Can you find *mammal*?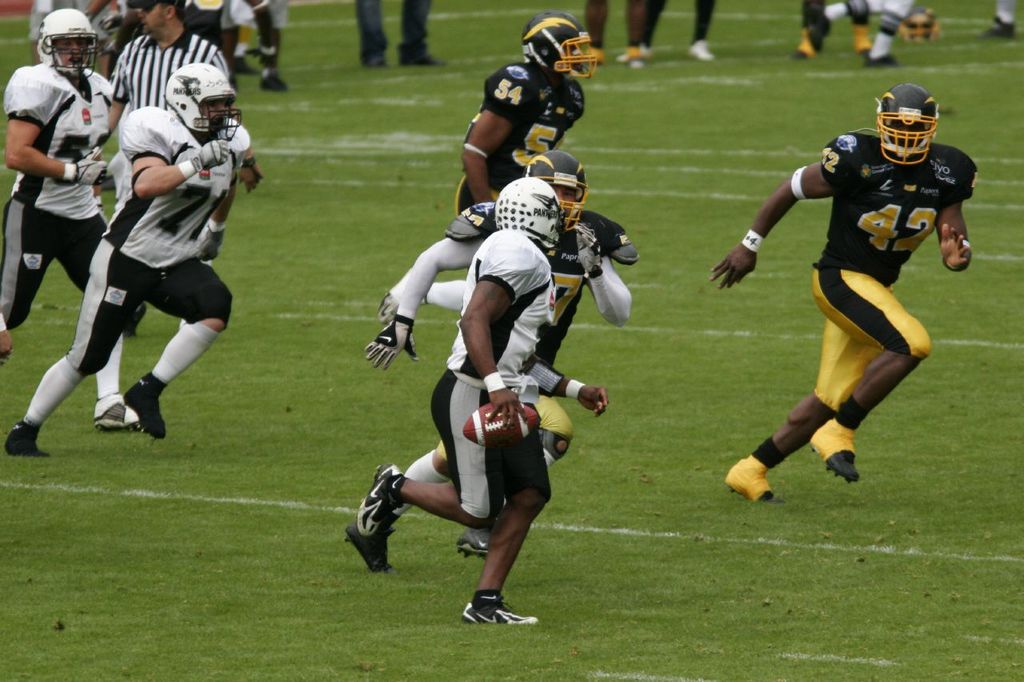
Yes, bounding box: box(618, 0, 718, 59).
